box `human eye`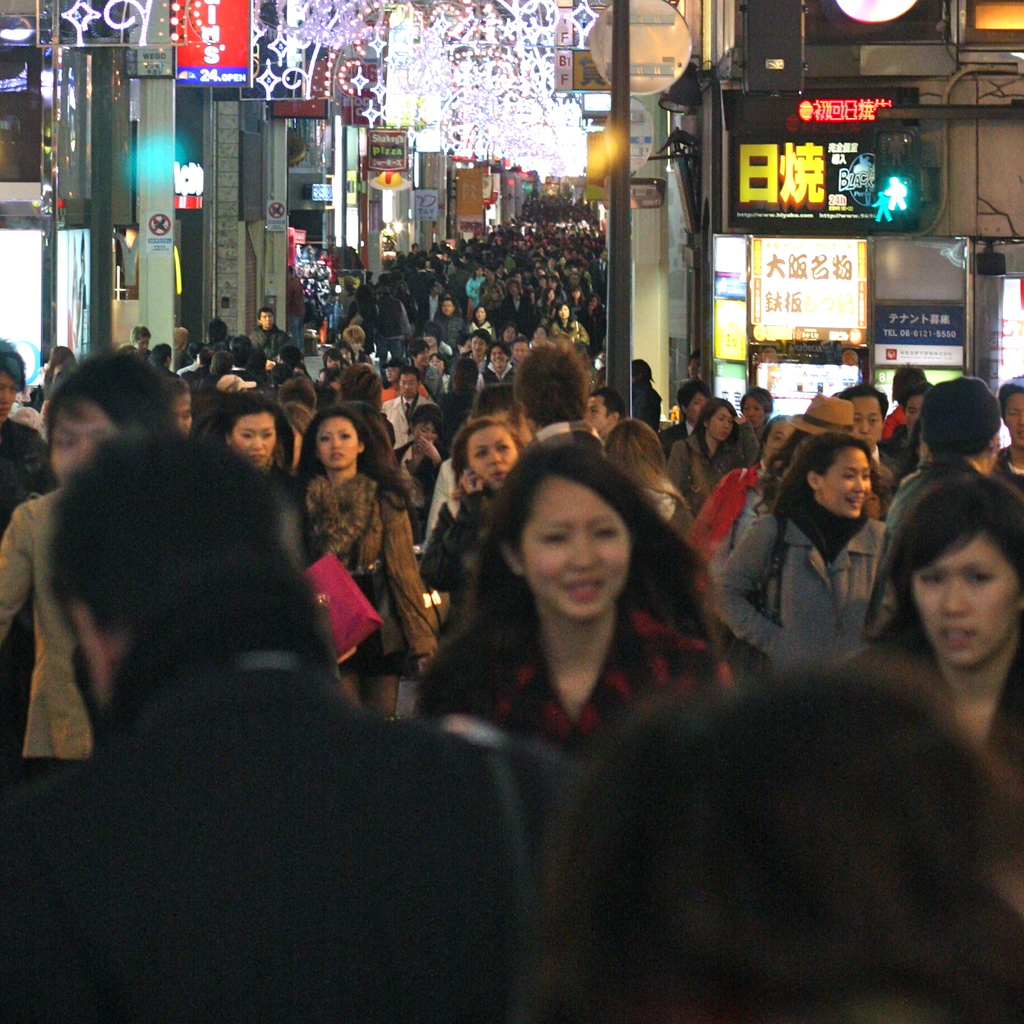
bbox=(240, 432, 252, 440)
